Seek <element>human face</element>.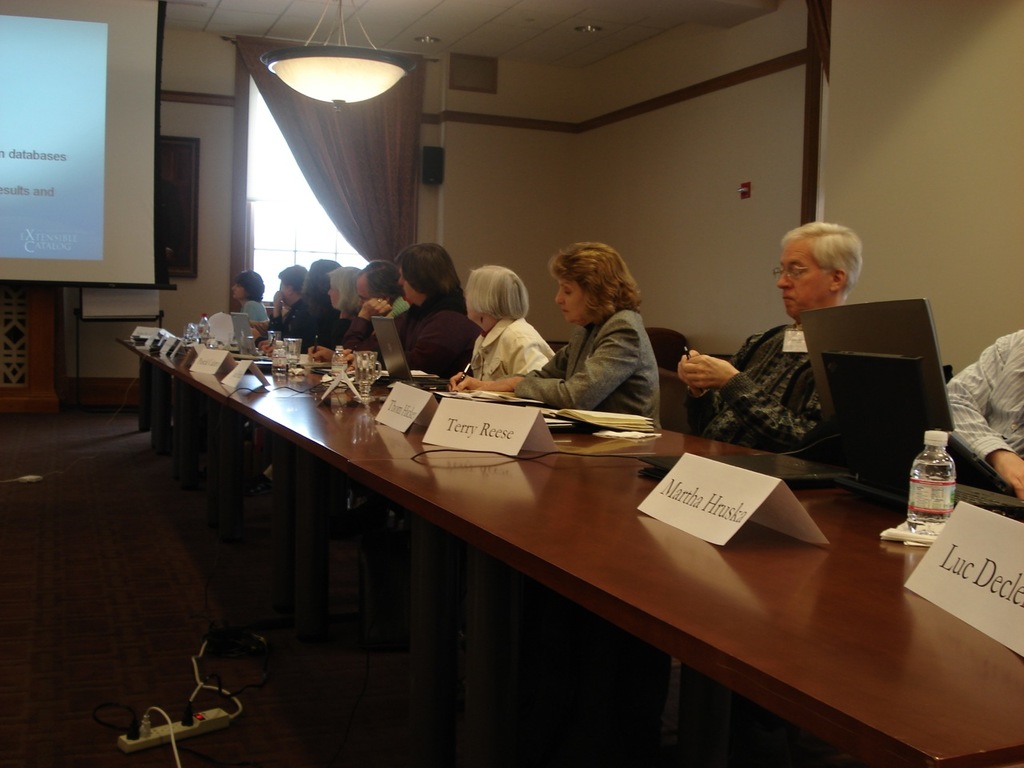
bbox=[401, 271, 419, 303].
